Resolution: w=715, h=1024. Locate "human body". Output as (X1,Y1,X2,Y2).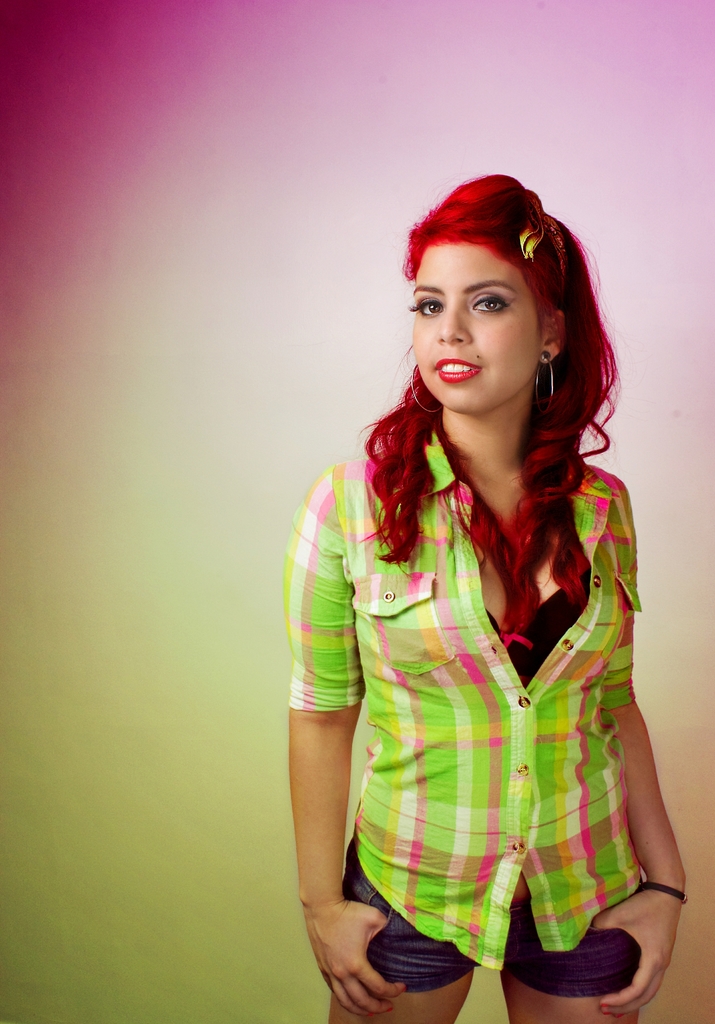
(263,222,670,1023).
